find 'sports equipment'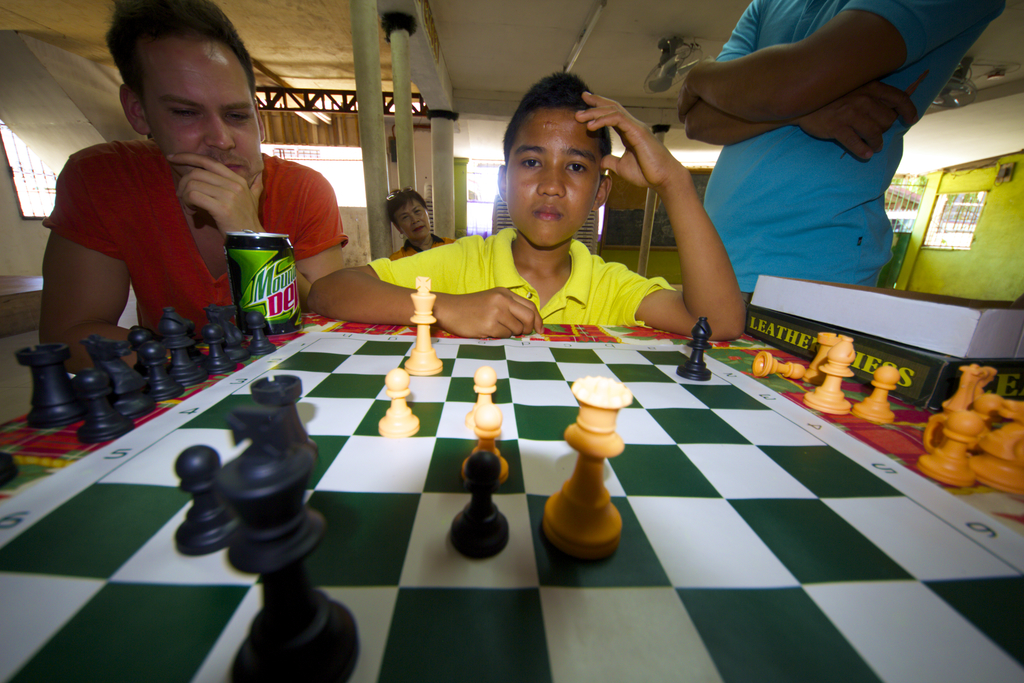
BBox(397, 274, 444, 384)
